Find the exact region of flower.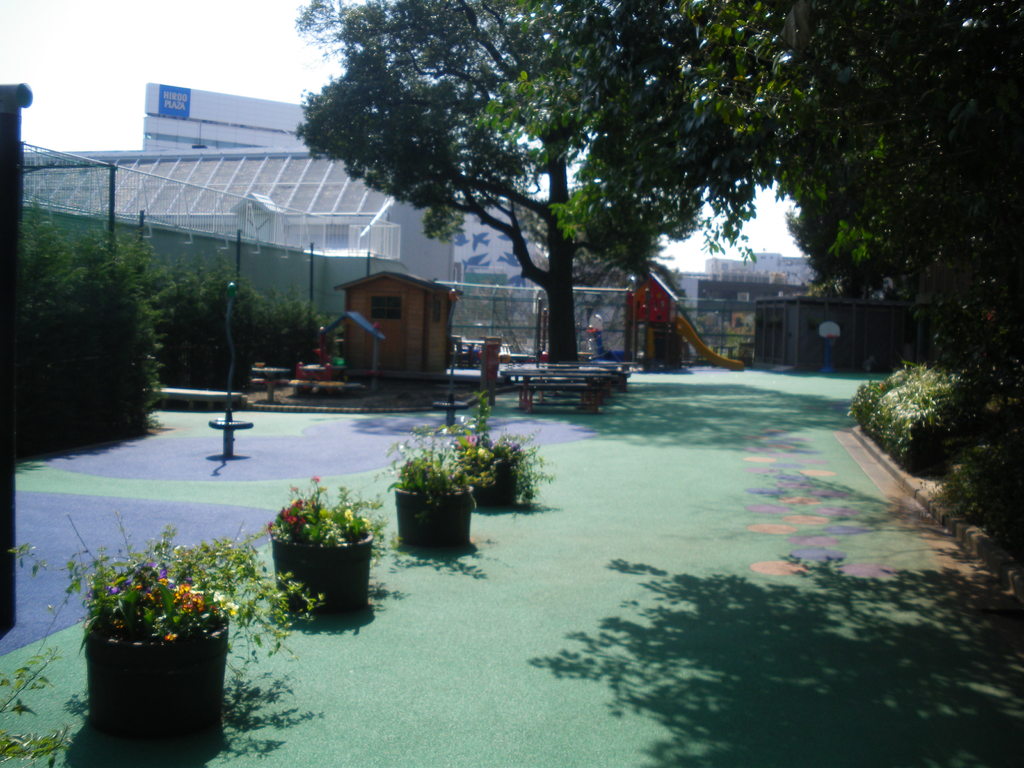
Exact region: locate(349, 510, 355, 516).
